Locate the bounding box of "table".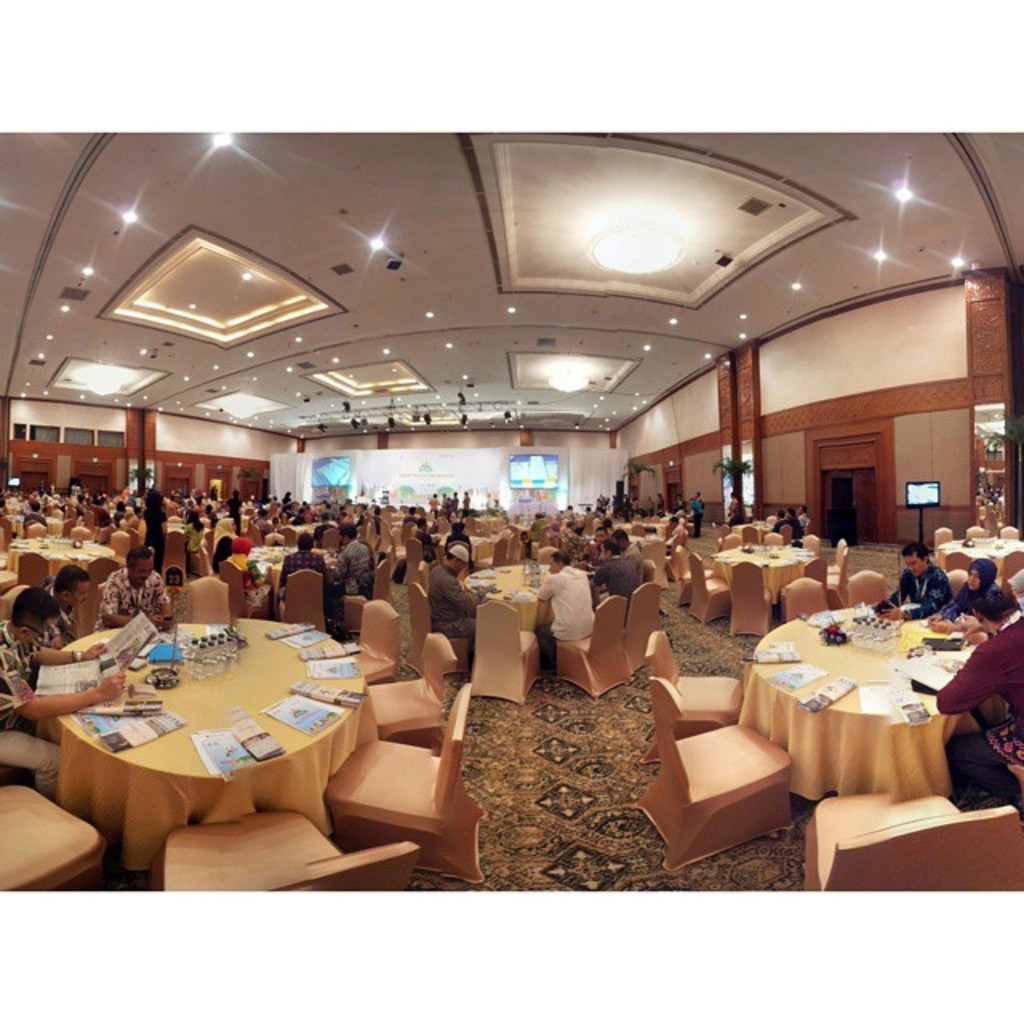
Bounding box: (left=707, top=534, right=818, bottom=602).
